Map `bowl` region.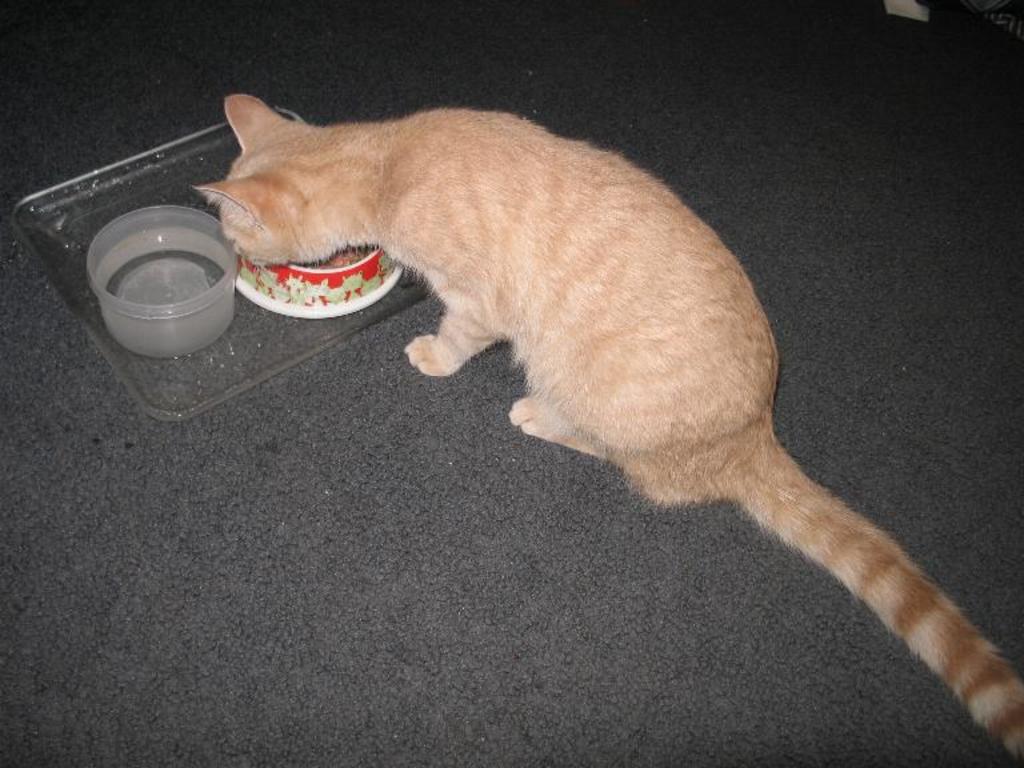
Mapped to (235, 248, 403, 321).
